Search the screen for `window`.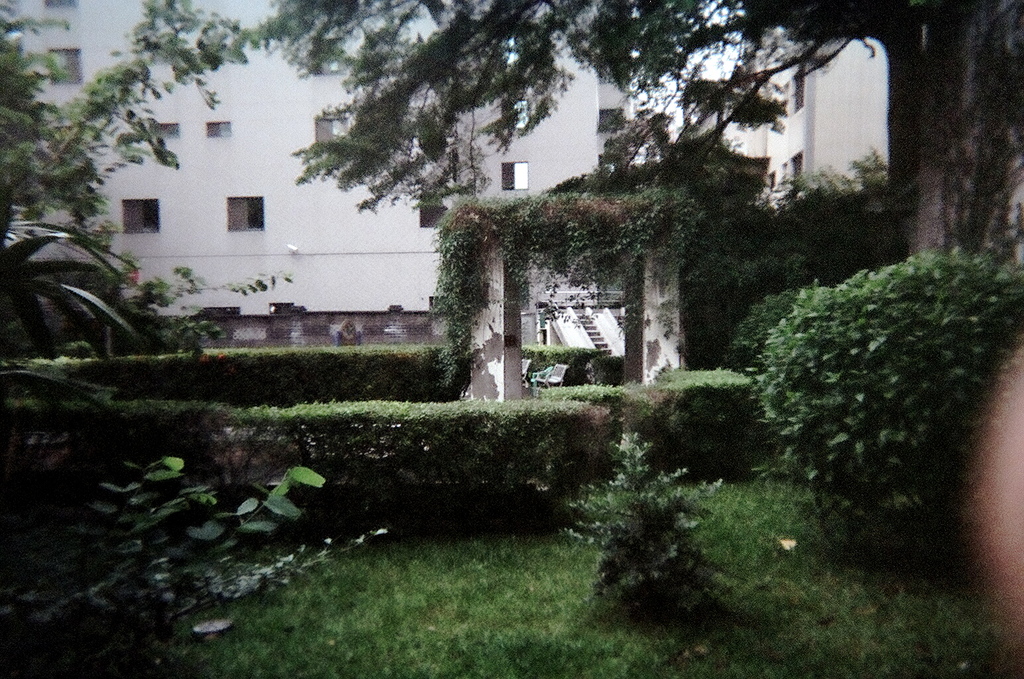
Found at locate(600, 107, 622, 128).
